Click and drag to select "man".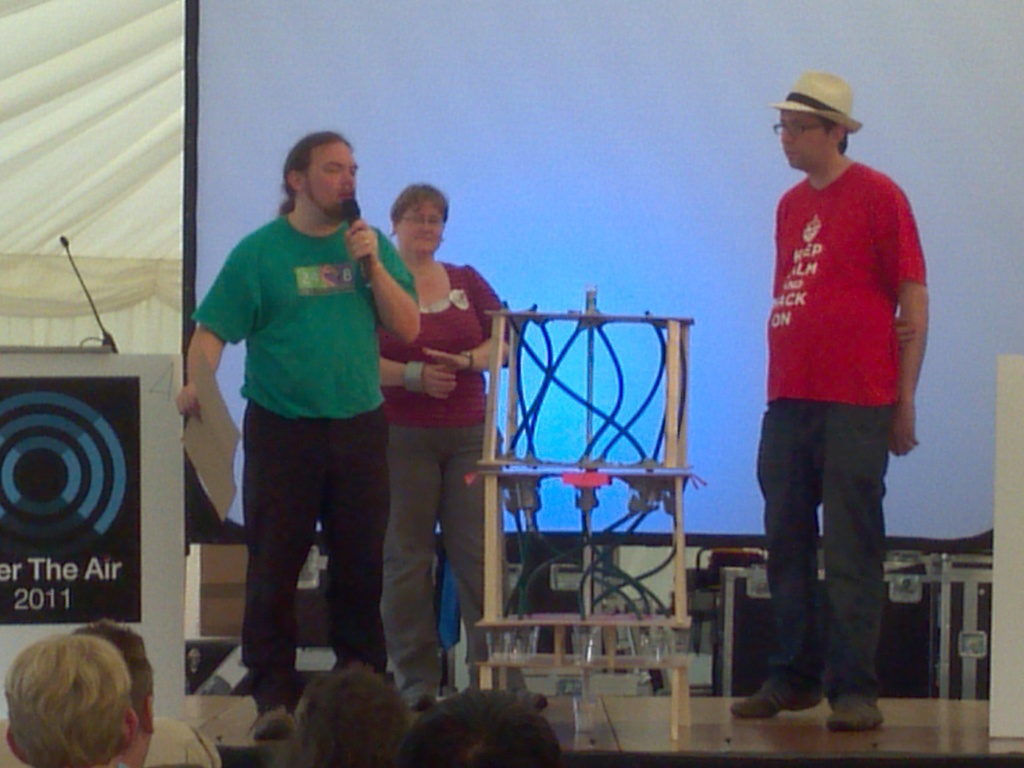
Selection: 737:65:931:729.
